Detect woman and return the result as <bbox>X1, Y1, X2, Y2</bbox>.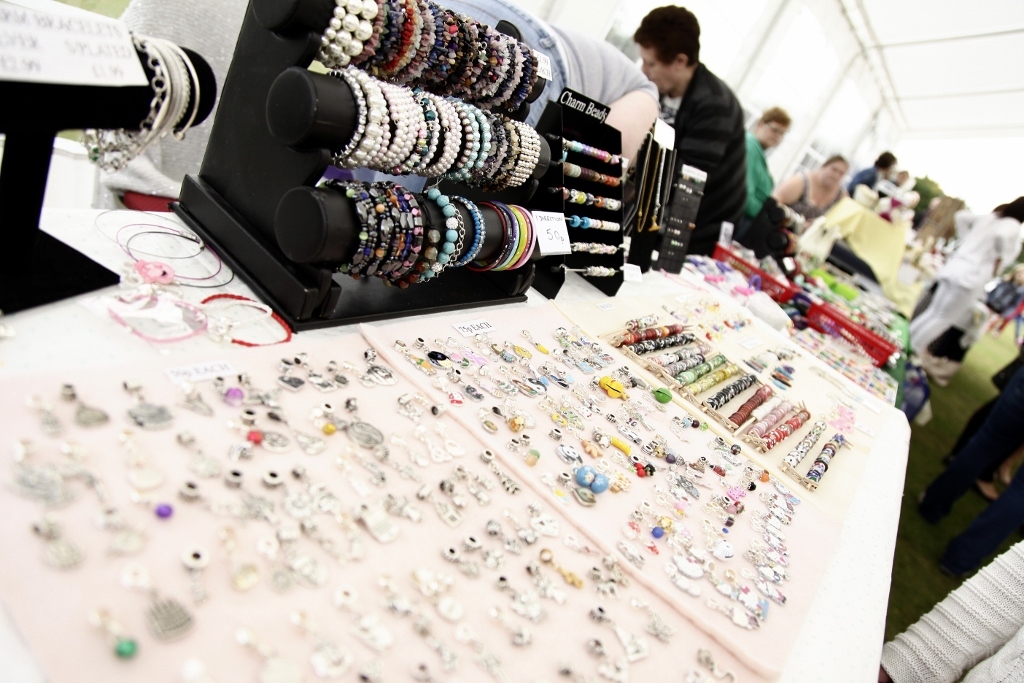
<bbox>630, 1, 749, 251</bbox>.
